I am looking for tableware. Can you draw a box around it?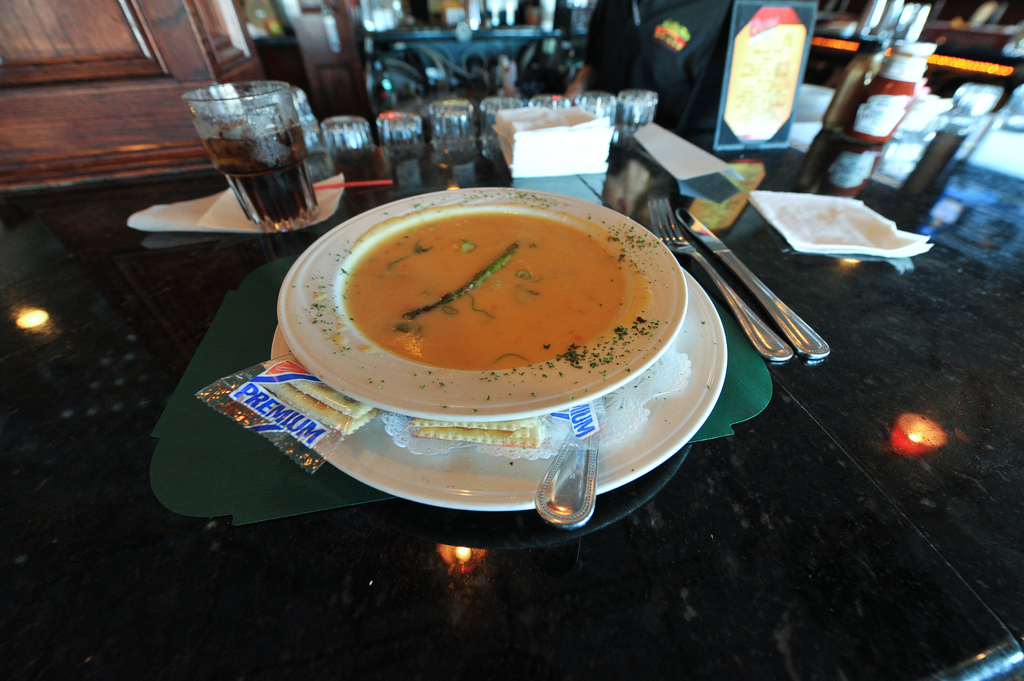
Sure, the bounding box is 675:204:828:360.
